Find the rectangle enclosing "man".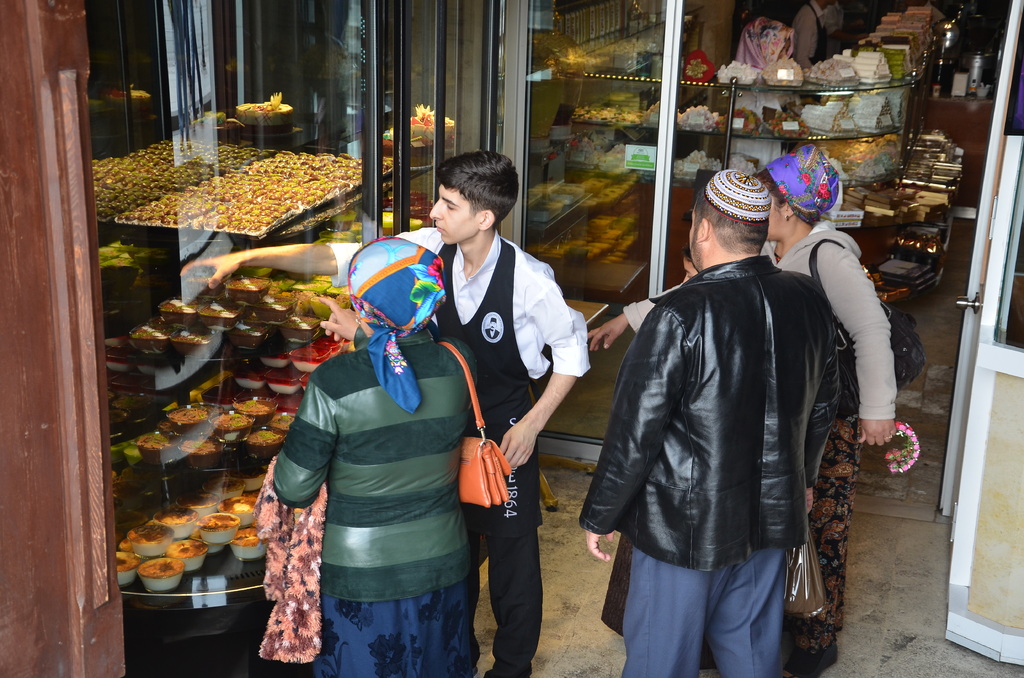
788 0 838 65.
